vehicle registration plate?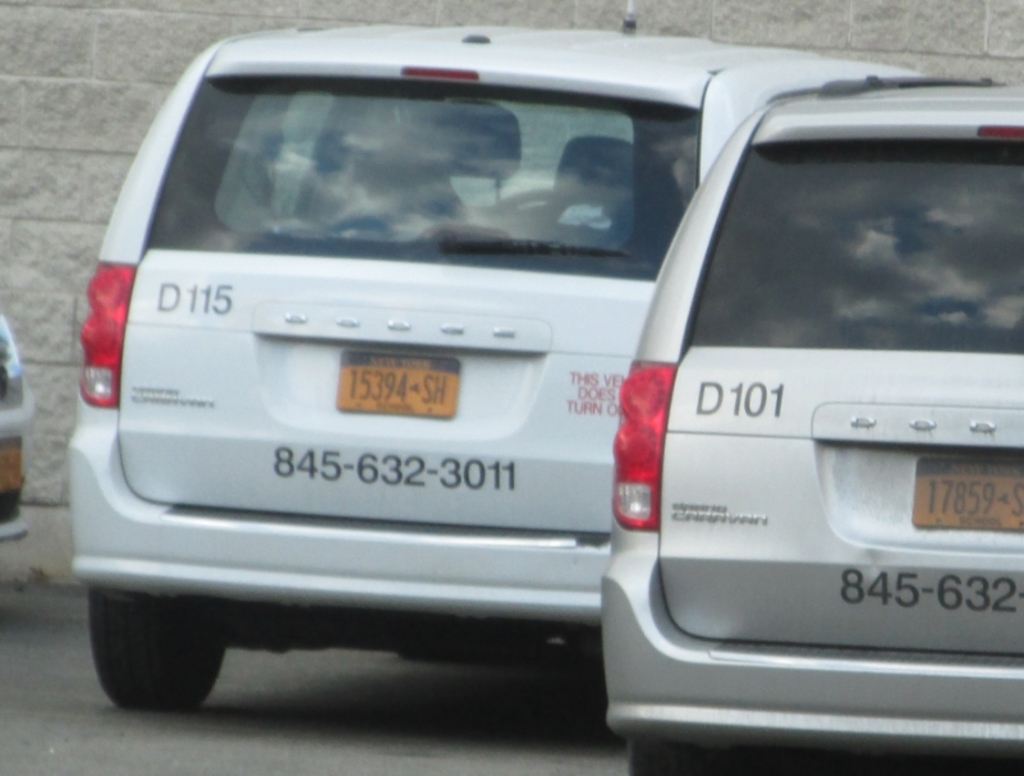
<region>919, 454, 1023, 534</region>
